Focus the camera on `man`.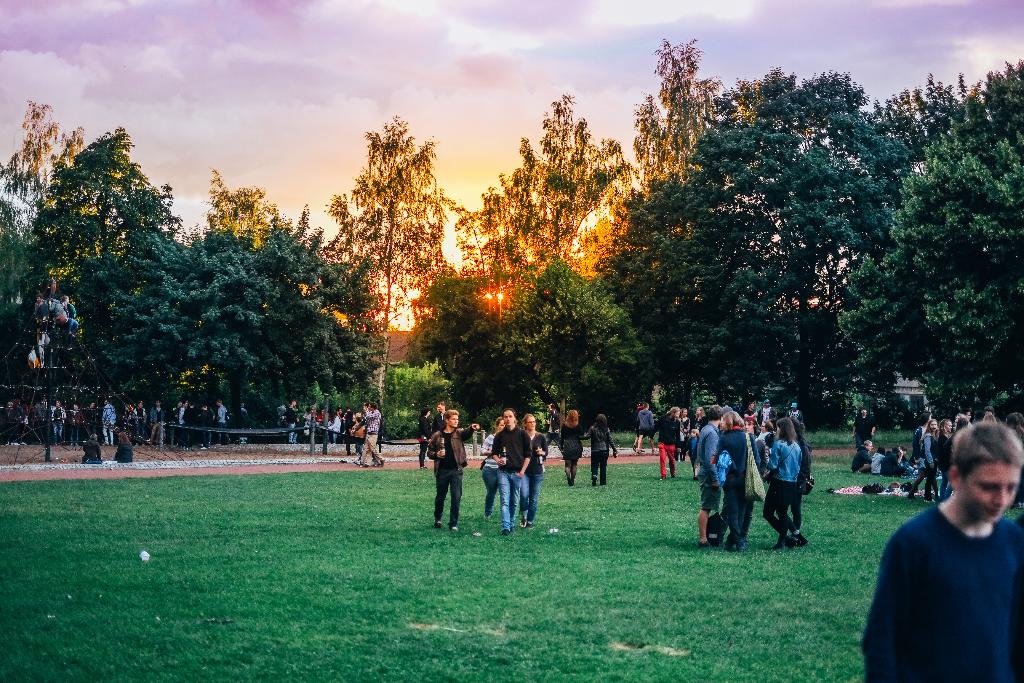
Focus region: rect(734, 400, 744, 416).
